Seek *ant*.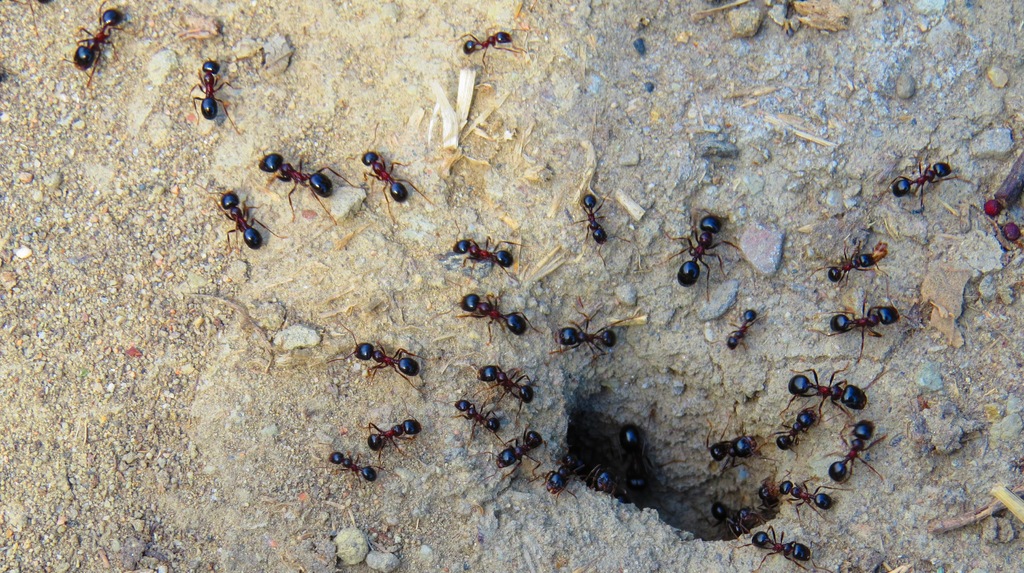
[881, 147, 981, 215].
